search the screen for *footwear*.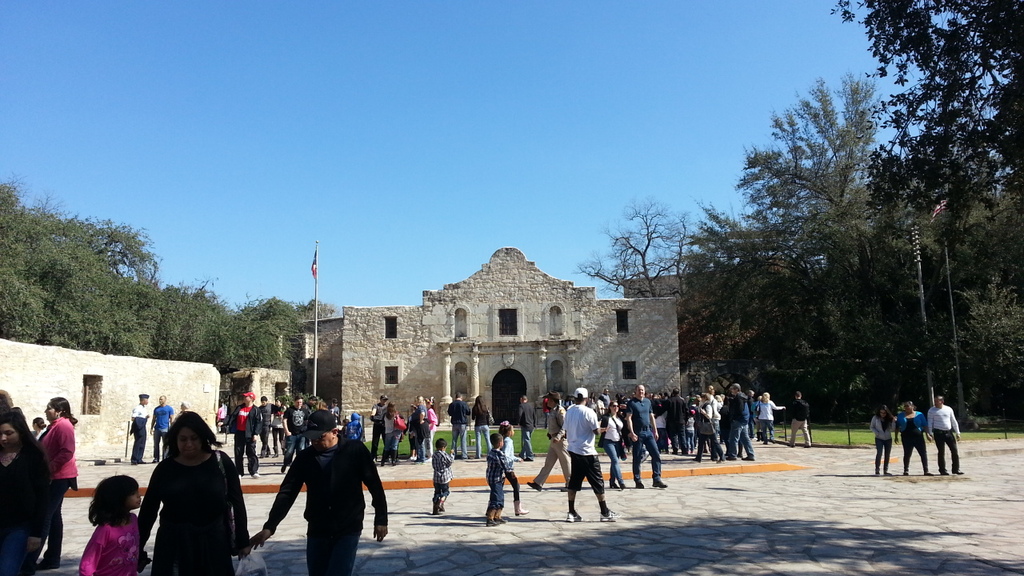
Found at {"x1": 654, "y1": 474, "x2": 666, "y2": 489}.
